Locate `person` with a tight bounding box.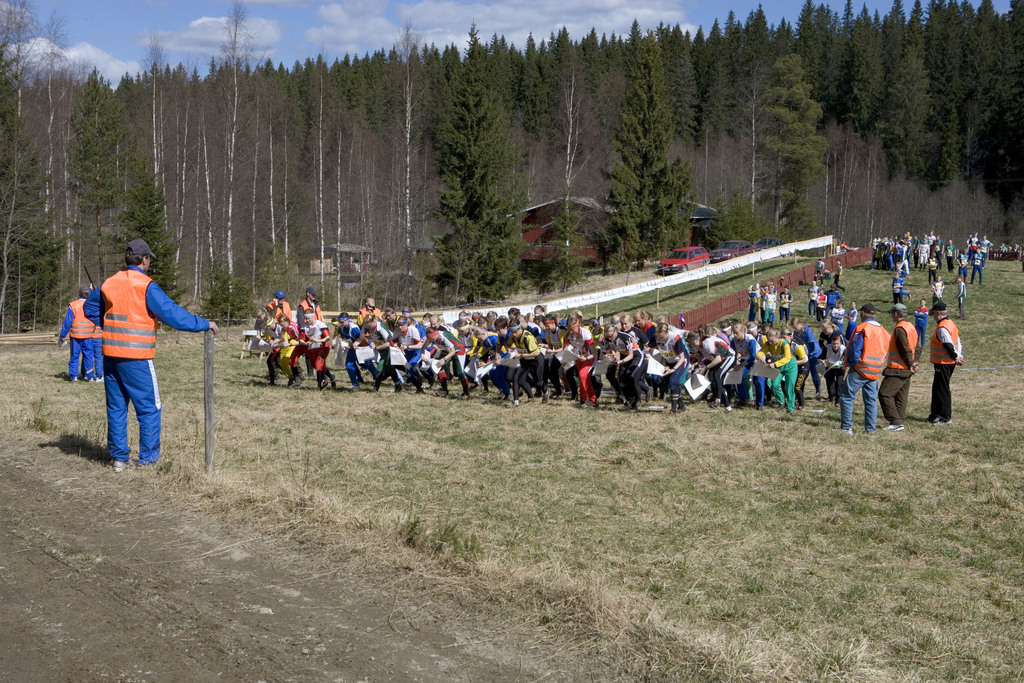
BBox(58, 290, 94, 386).
